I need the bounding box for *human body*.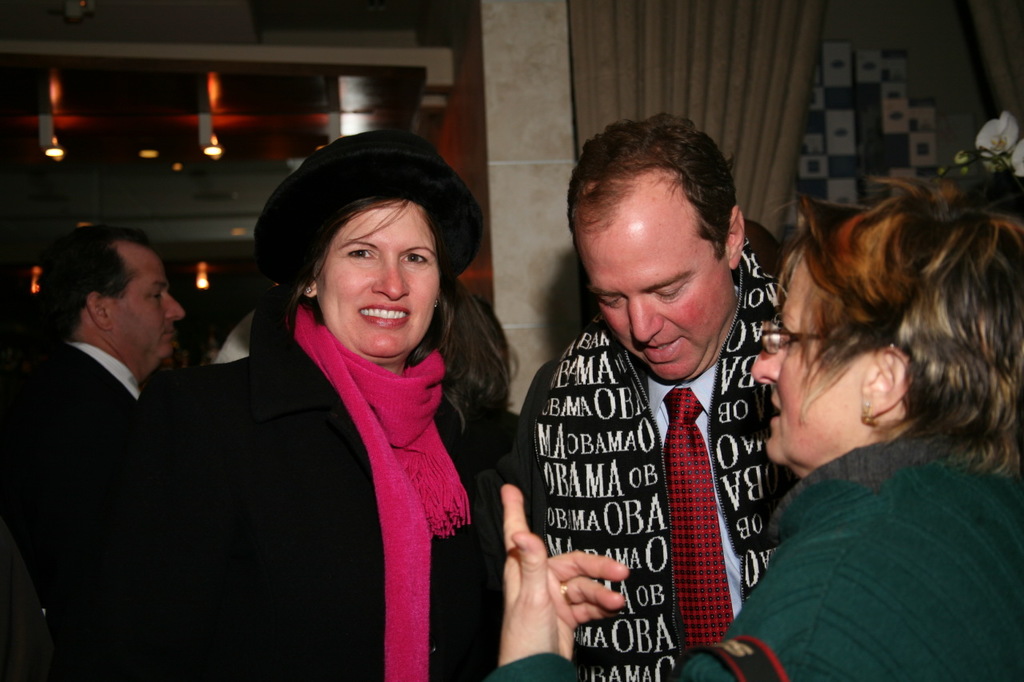
Here it is: x1=2, y1=216, x2=183, y2=681.
